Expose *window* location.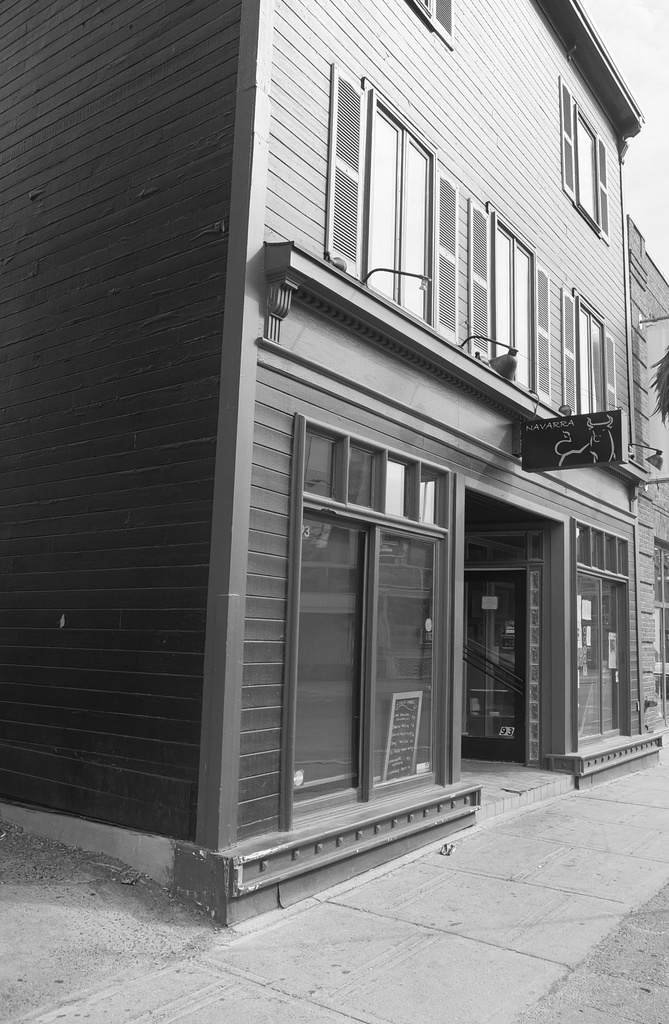
Exposed at <box>567,284,619,412</box>.
